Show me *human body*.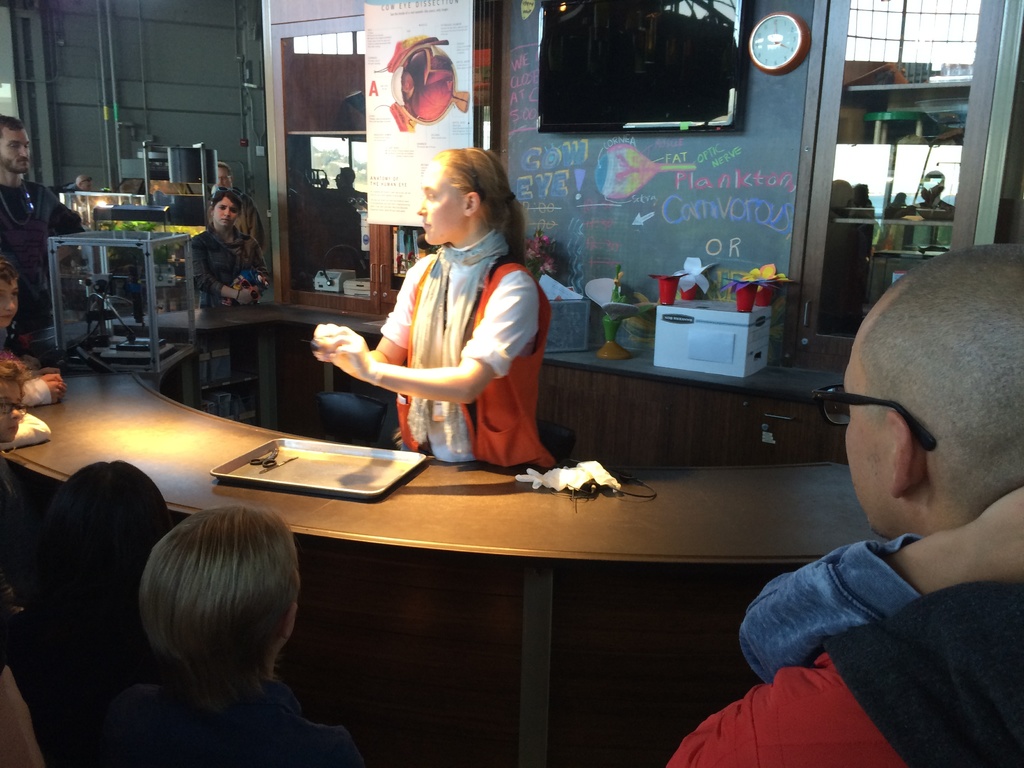
*human body* is here: <bbox>317, 182, 365, 254</bbox>.
